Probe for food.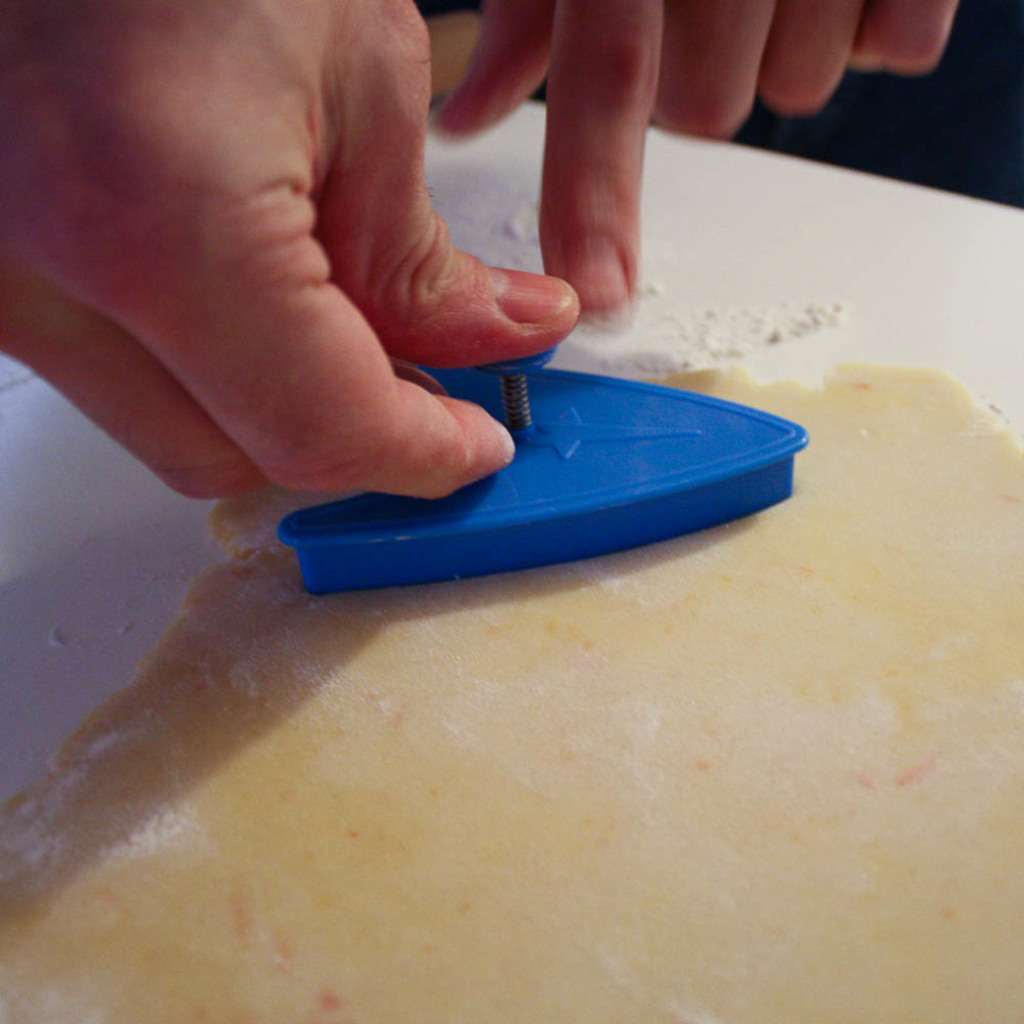
Probe result: {"x1": 1, "y1": 370, "x2": 1023, "y2": 1019}.
